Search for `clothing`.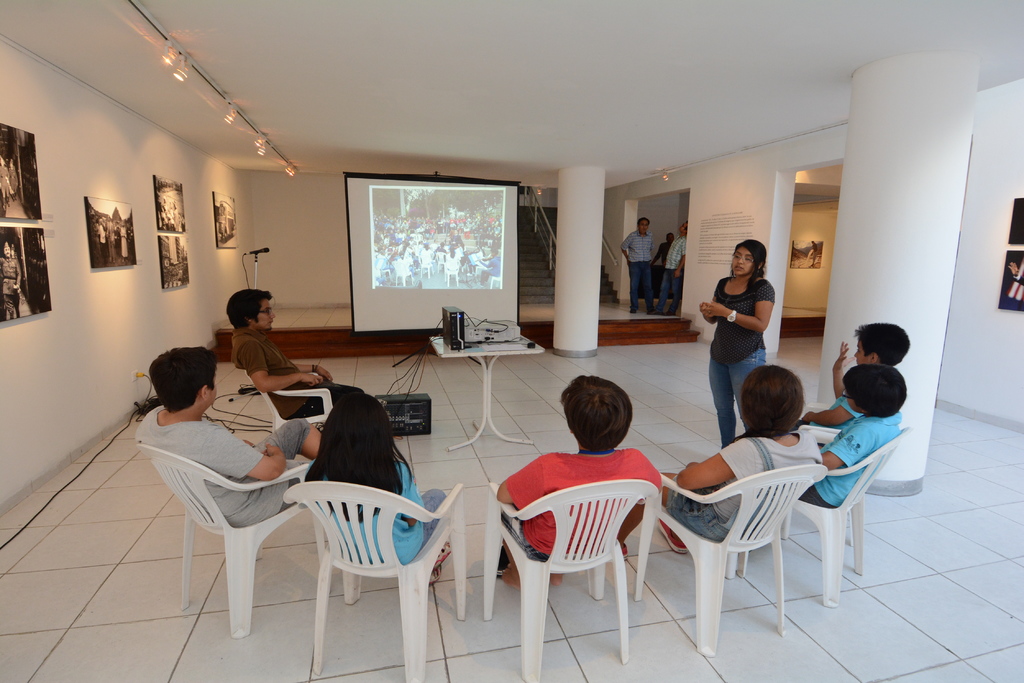
Found at (705, 433, 828, 532).
